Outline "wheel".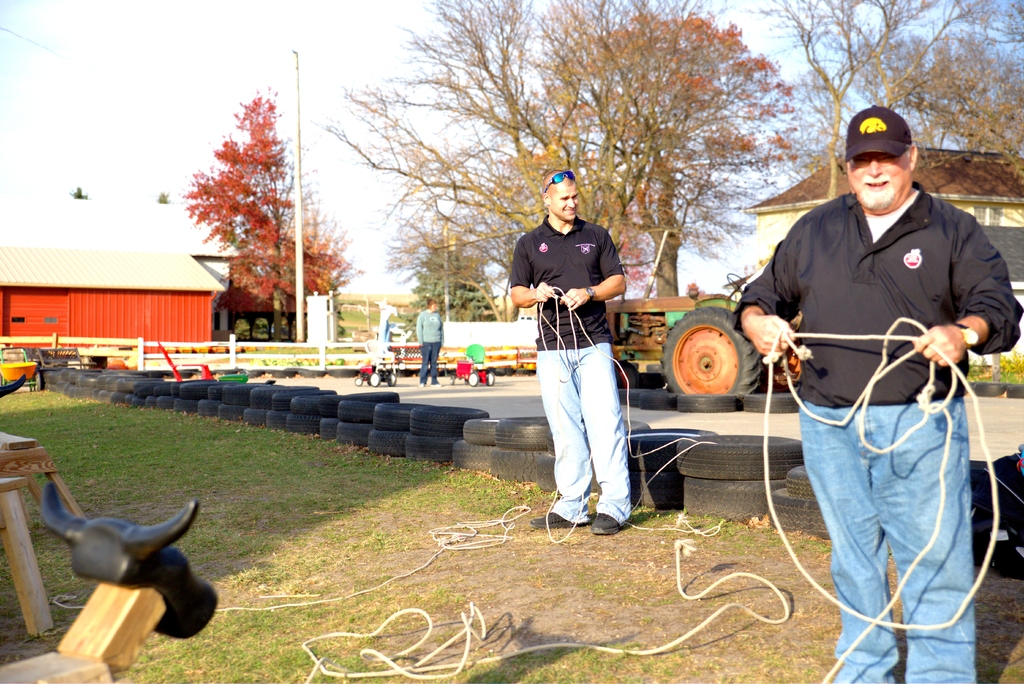
Outline: <region>210, 368, 236, 375</region>.
